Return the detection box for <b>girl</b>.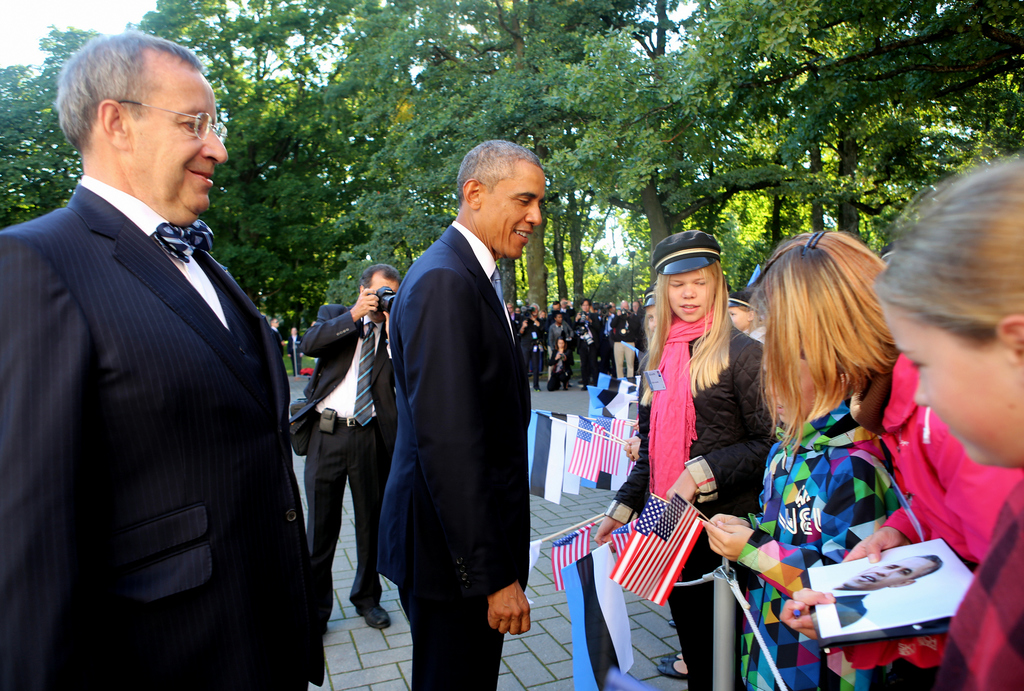
(595,227,781,689).
